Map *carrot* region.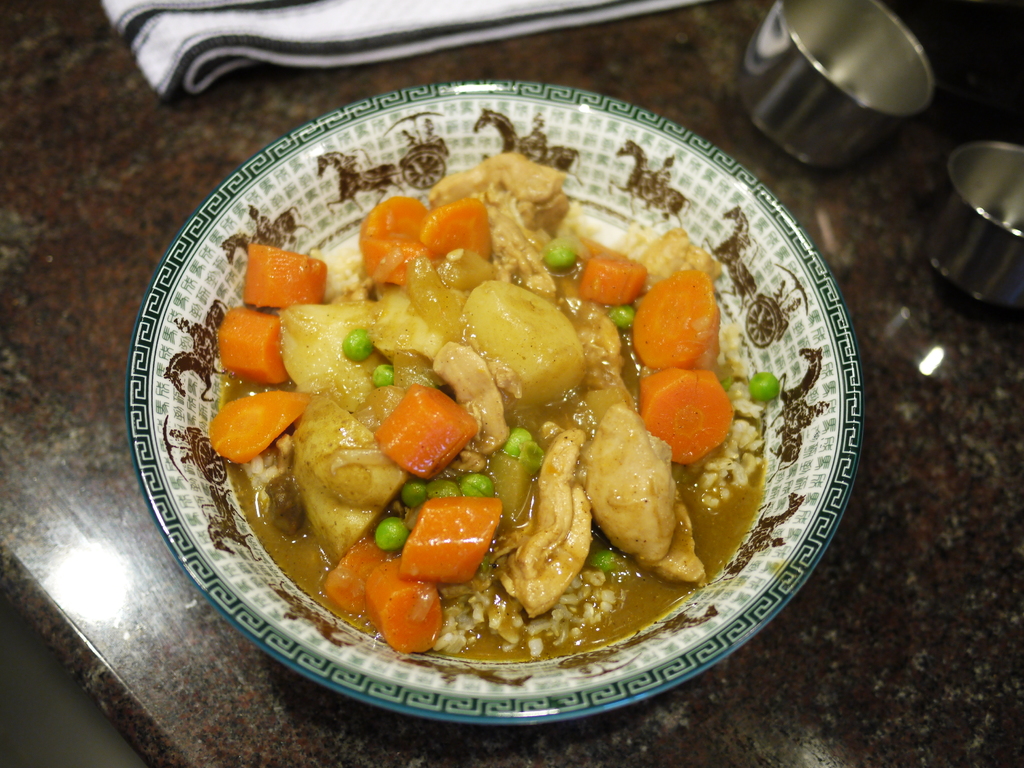
Mapped to x1=358, y1=236, x2=432, y2=278.
